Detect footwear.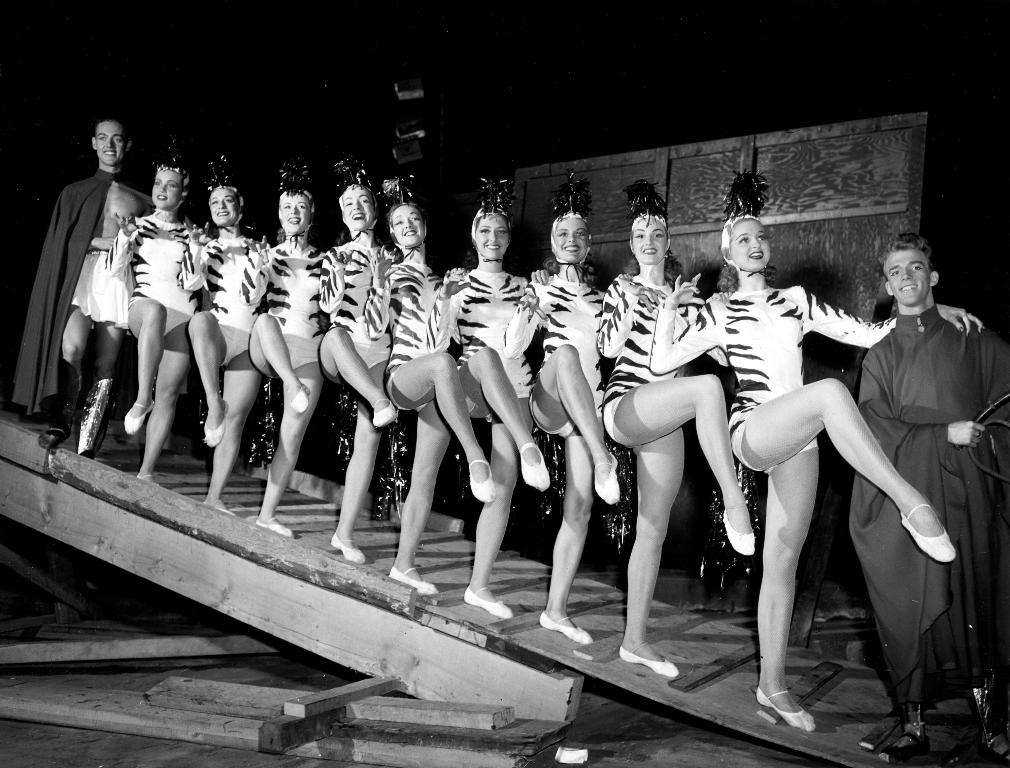
Detected at bbox=(461, 580, 513, 619).
